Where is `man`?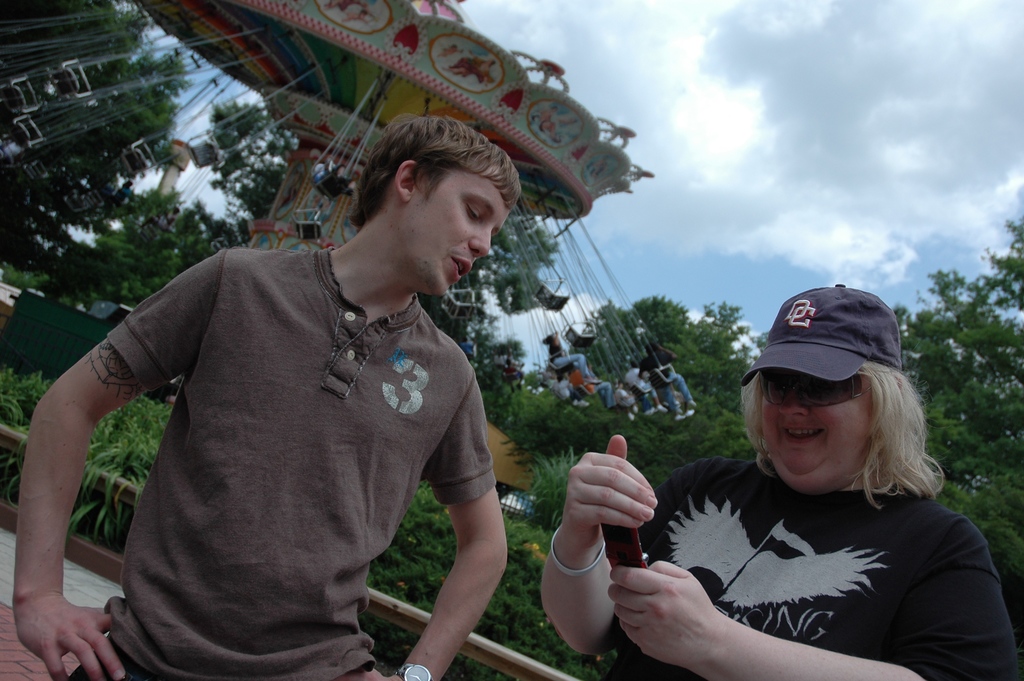
{"left": 25, "top": 104, "right": 519, "bottom": 680}.
